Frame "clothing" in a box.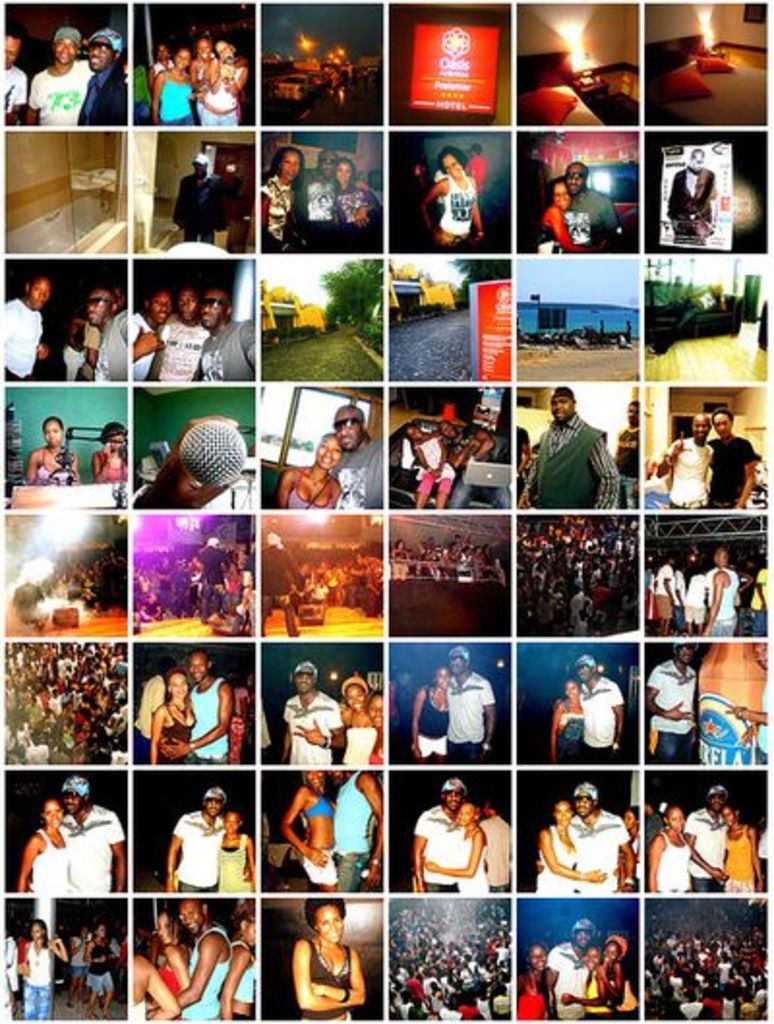
[21, 941, 56, 1020].
